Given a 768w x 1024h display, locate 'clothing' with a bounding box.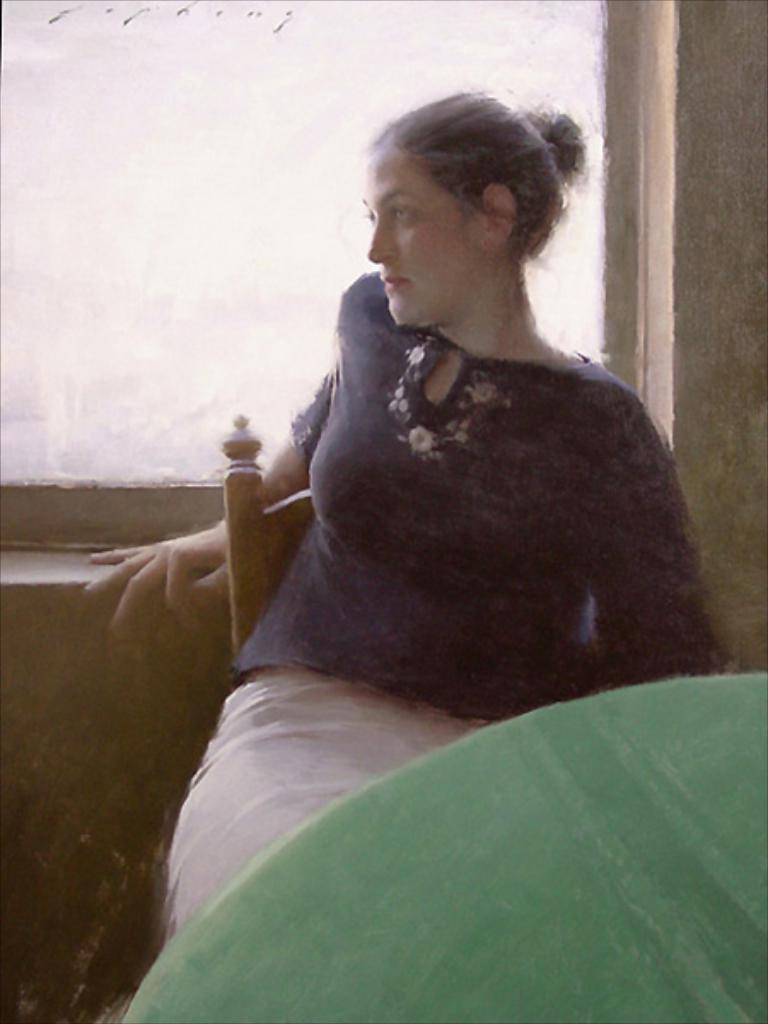
Located: 232 253 715 756.
